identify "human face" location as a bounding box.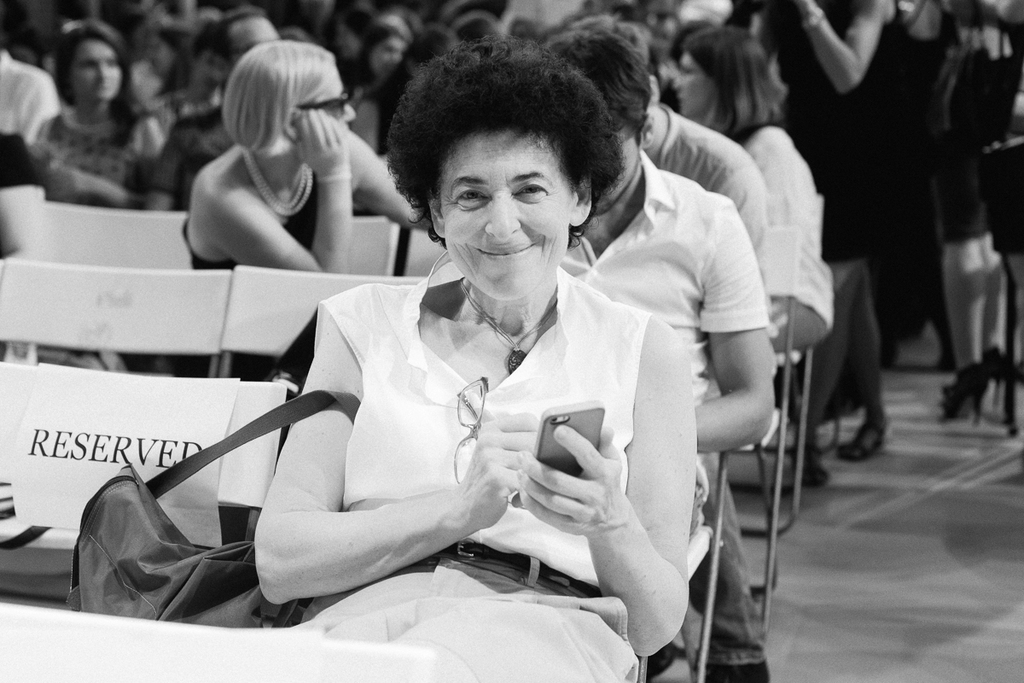
(x1=600, y1=129, x2=641, y2=213).
